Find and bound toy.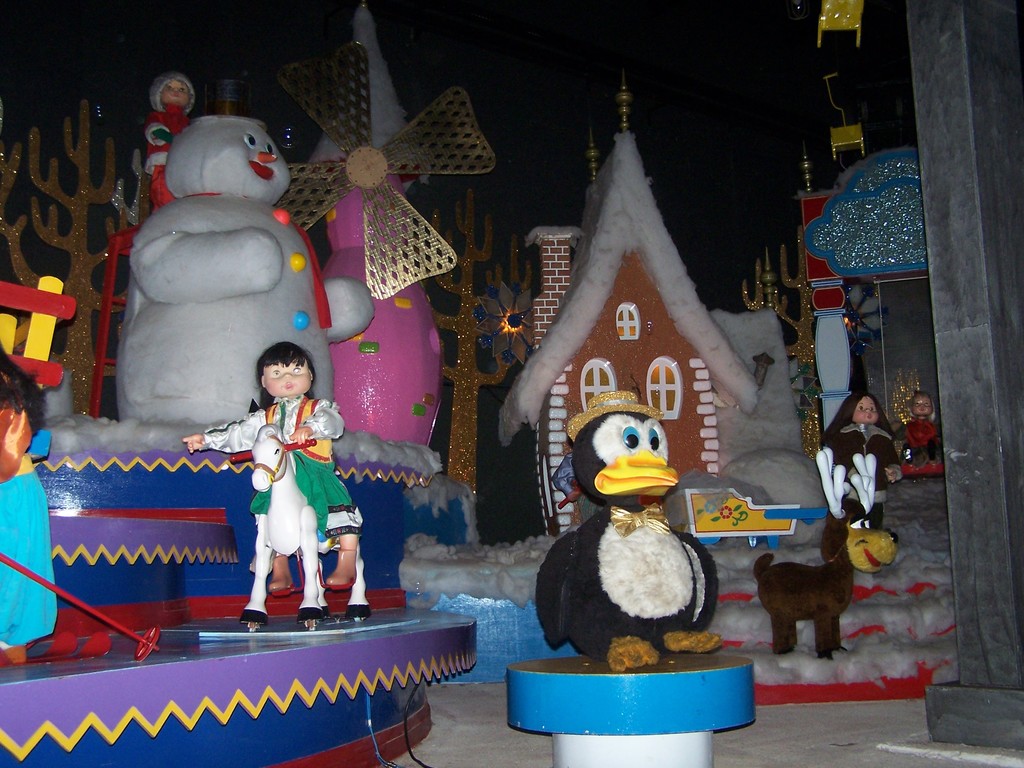
Bound: bbox=(0, 340, 167, 667).
